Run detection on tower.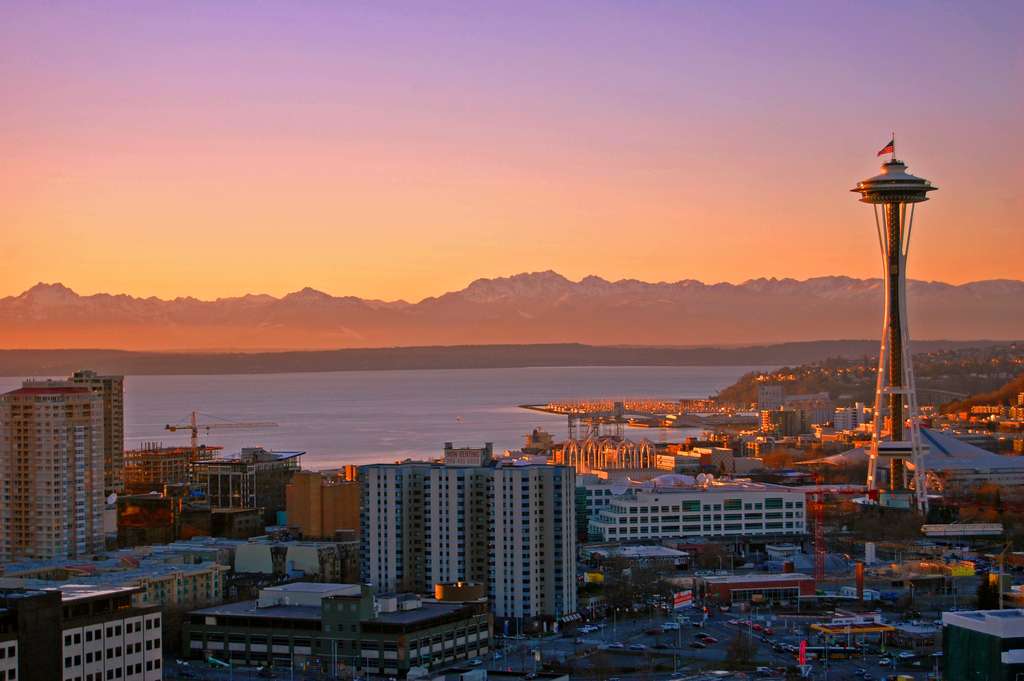
Result: {"left": 1, "top": 390, "right": 95, "bottom": 570}.
